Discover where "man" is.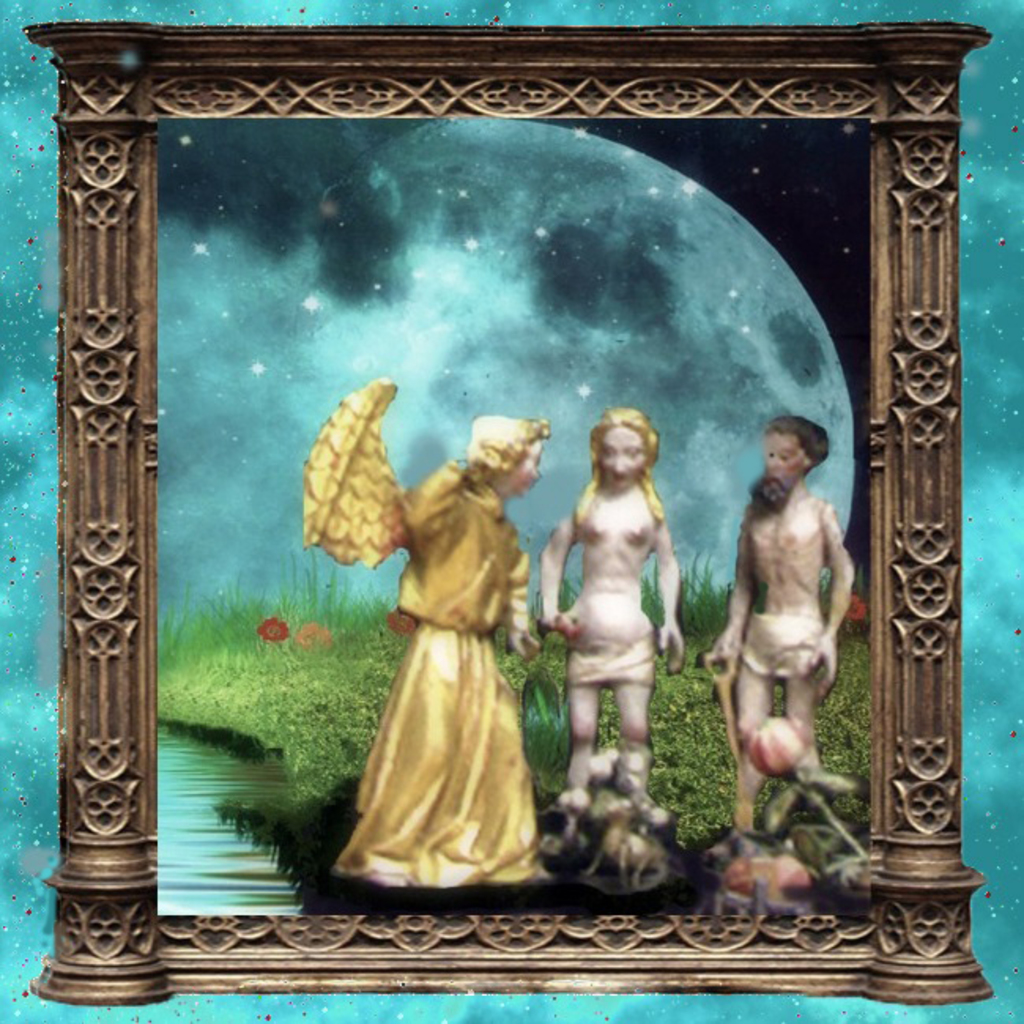
Discovered at 729 388 868 822.
